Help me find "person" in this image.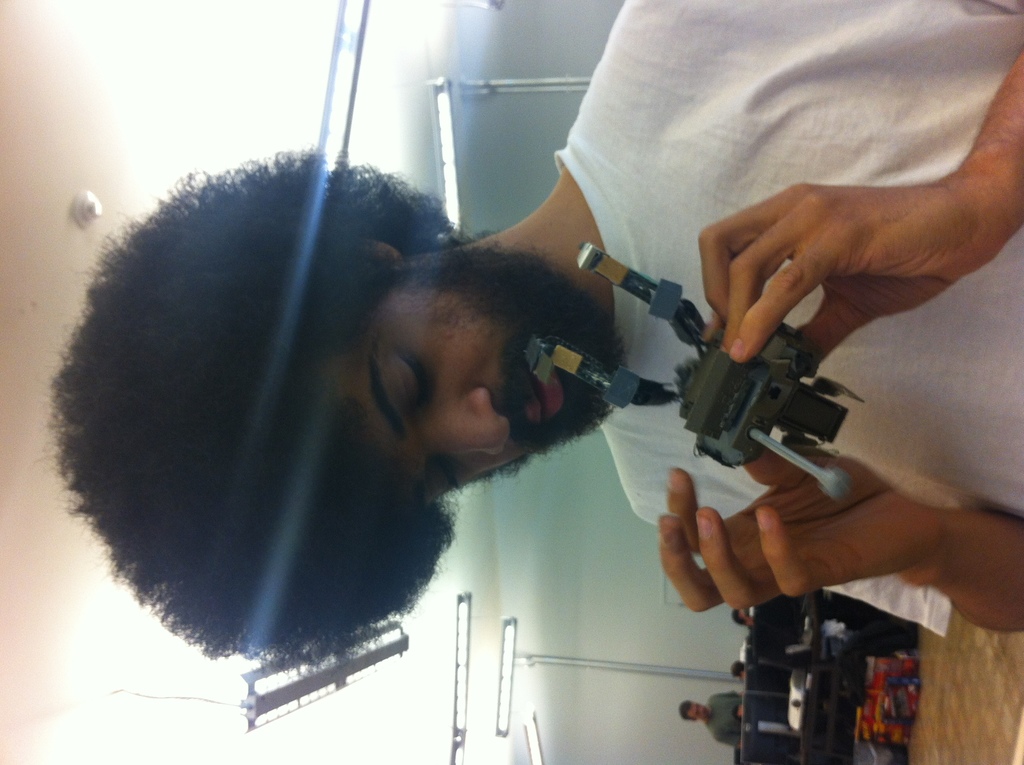
Found it: x1=60, y1=0, x2=1023, y2=687.
